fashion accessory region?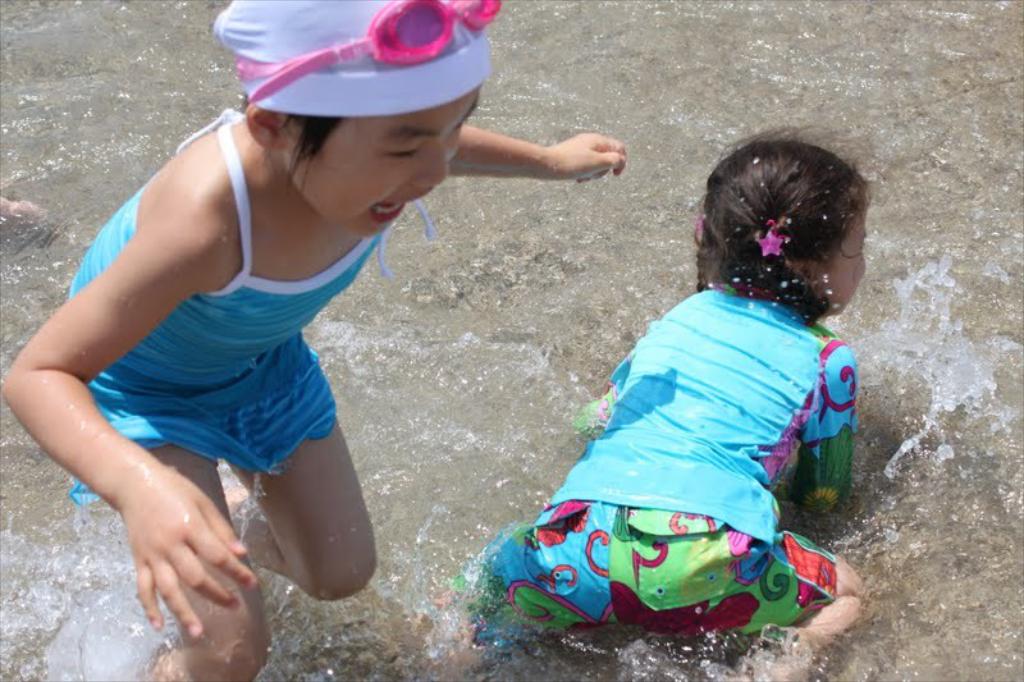
locate(233, 0, 506, 106)
